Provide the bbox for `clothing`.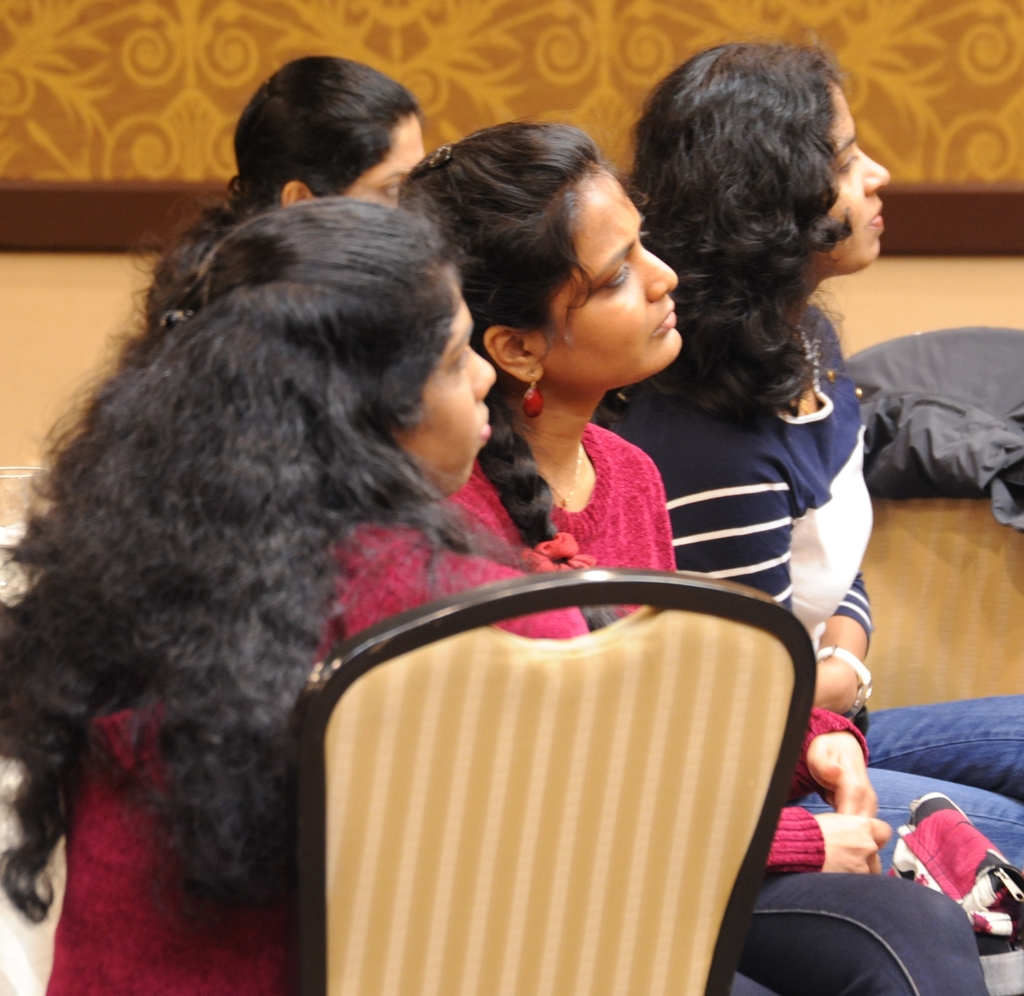
609:292:1023:892.
